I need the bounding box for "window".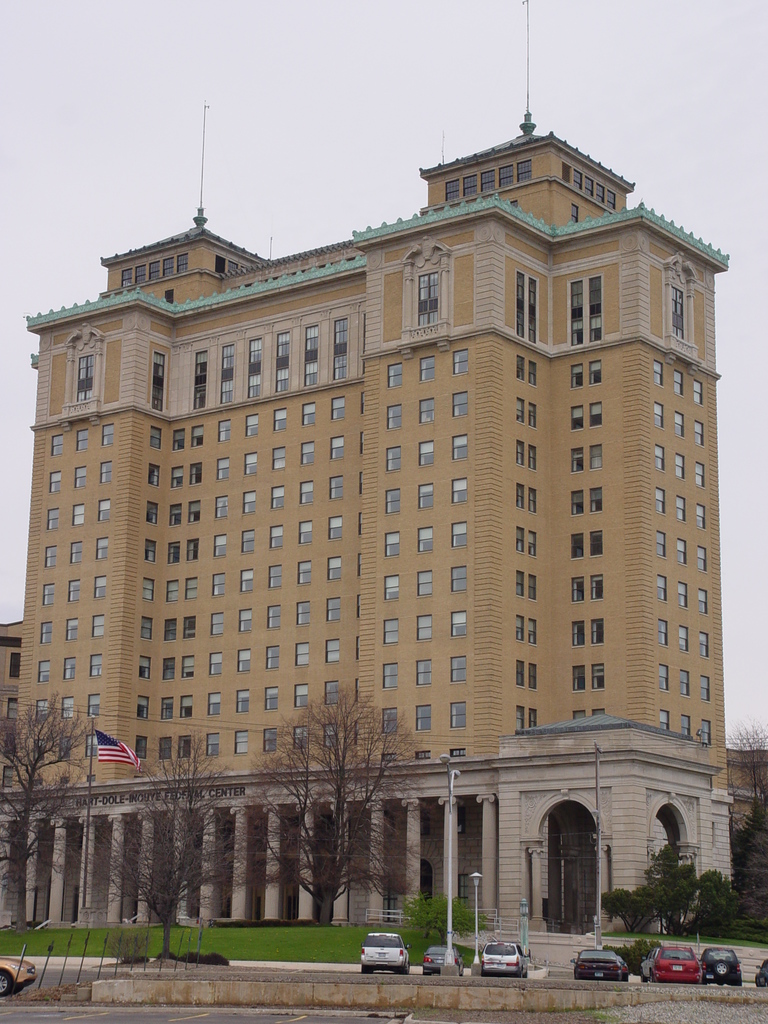
Here it is: region(235, 646, 252, 671).
